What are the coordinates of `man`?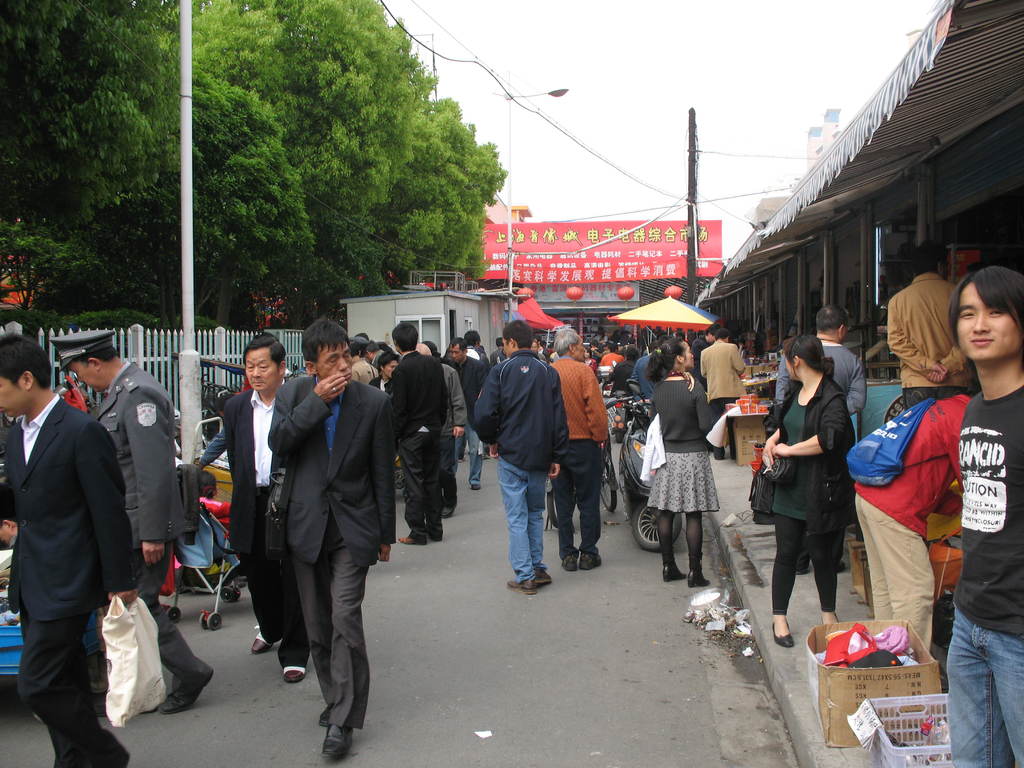
crop(215, 336, 313, 685).
